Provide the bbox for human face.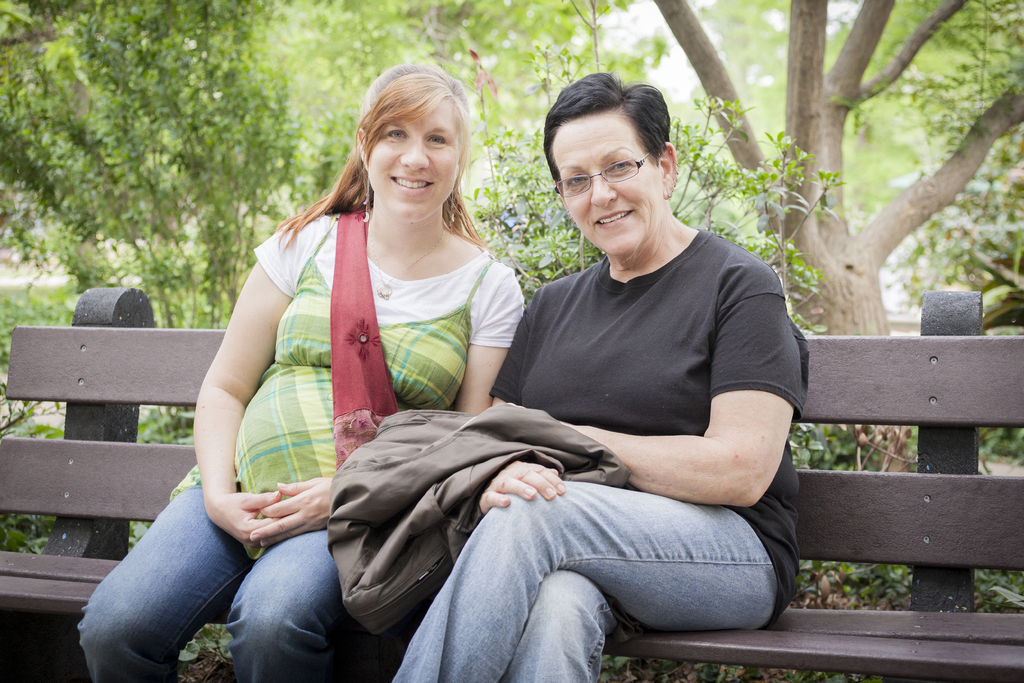
362, 102, 461, 220.
